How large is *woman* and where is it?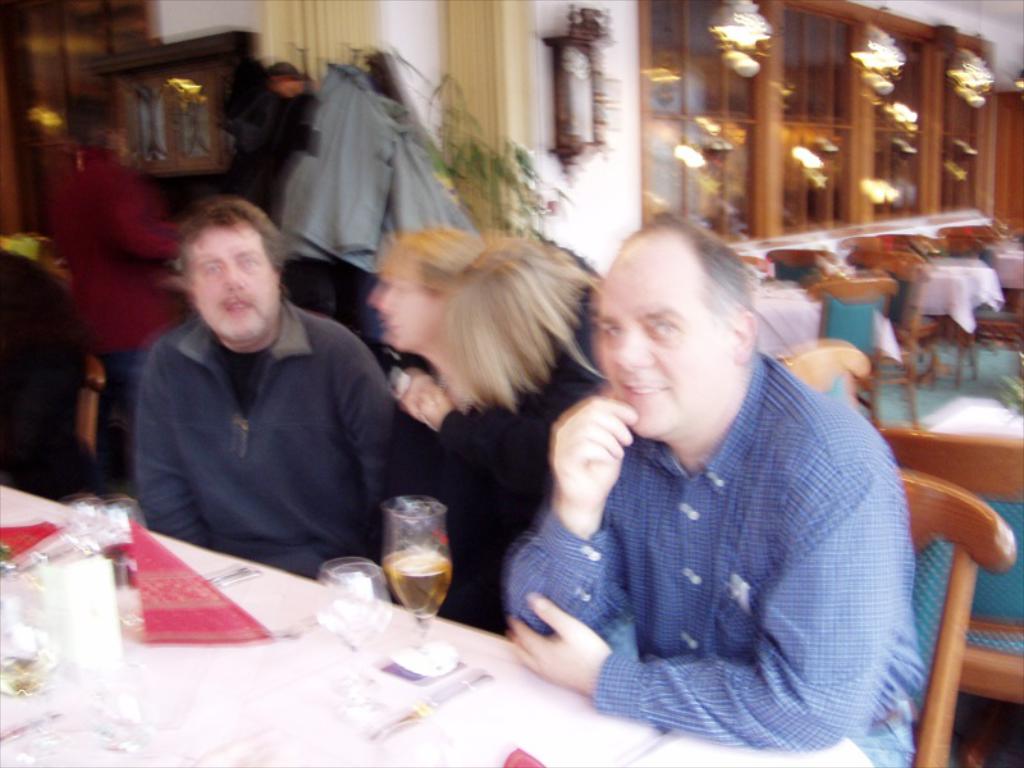
Bounding box: <region>417, 238, 617, 637</region>.
